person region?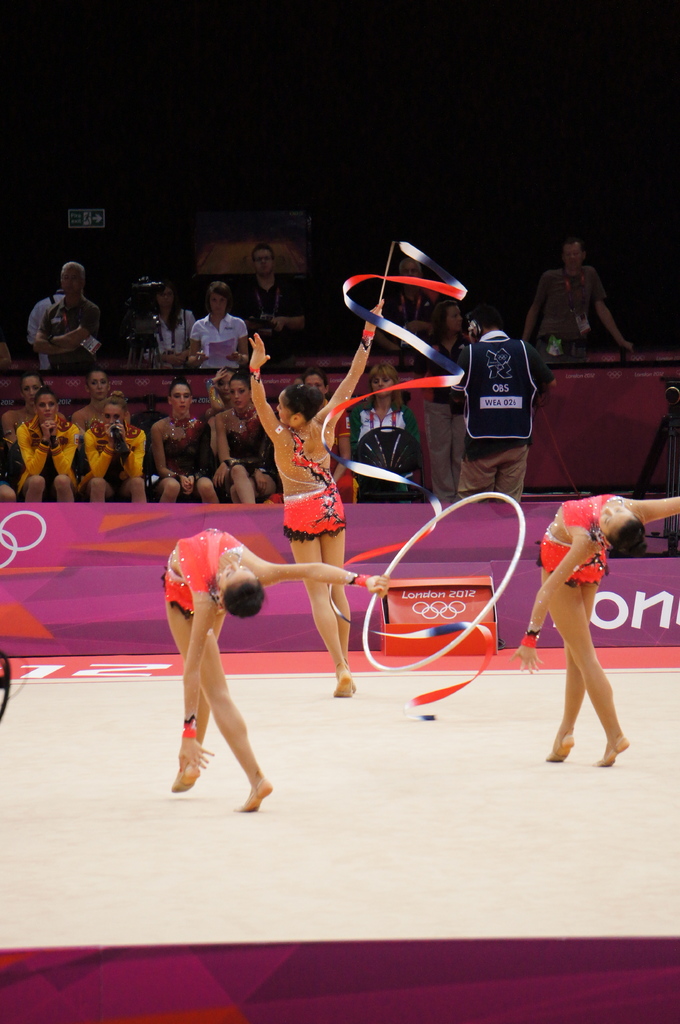
box=[159, 524, 390, 813]
